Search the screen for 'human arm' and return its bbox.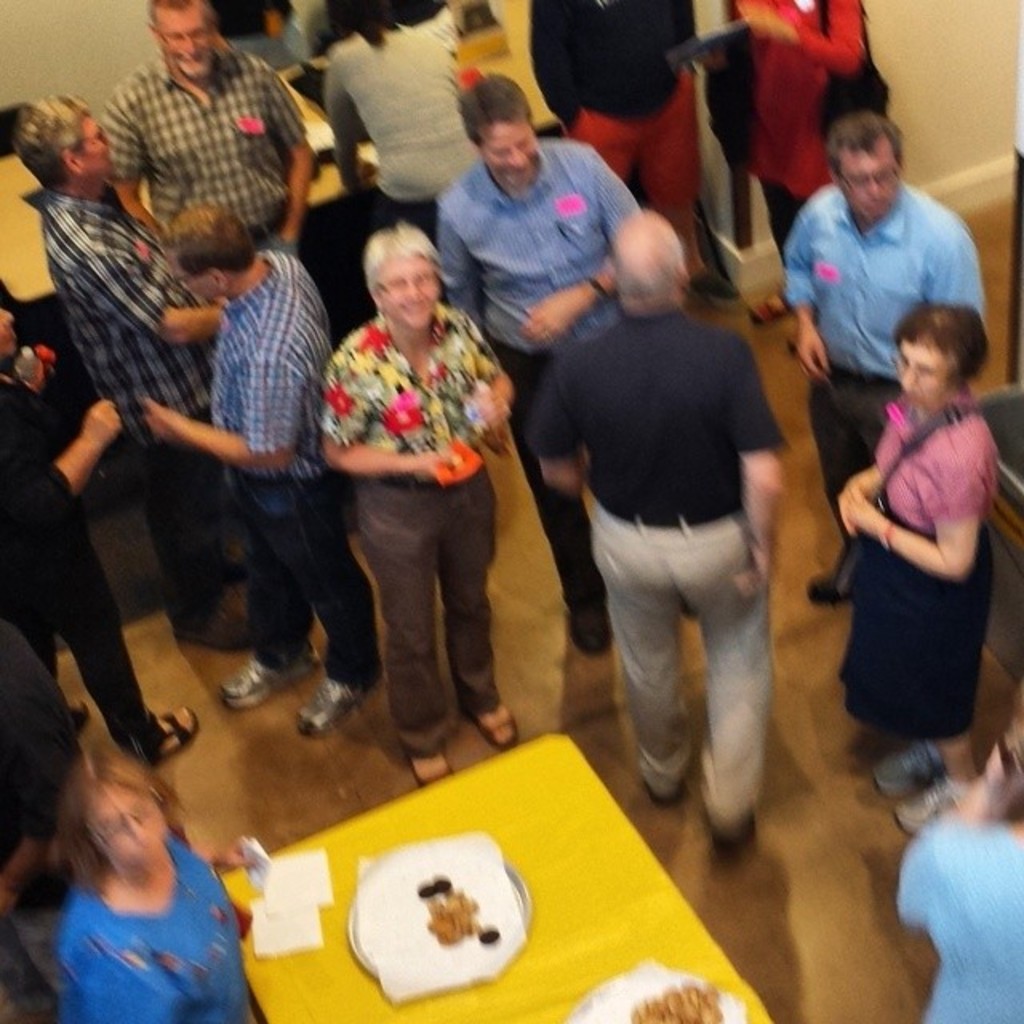
Found: Rect(653, 0, 704, 88).
